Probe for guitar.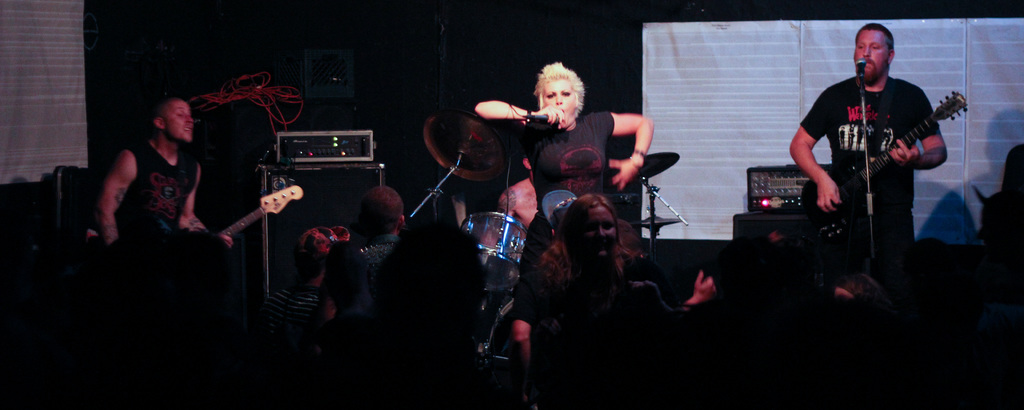
Probe result: <bbox>207, 172, 308, 247</bbox>.
